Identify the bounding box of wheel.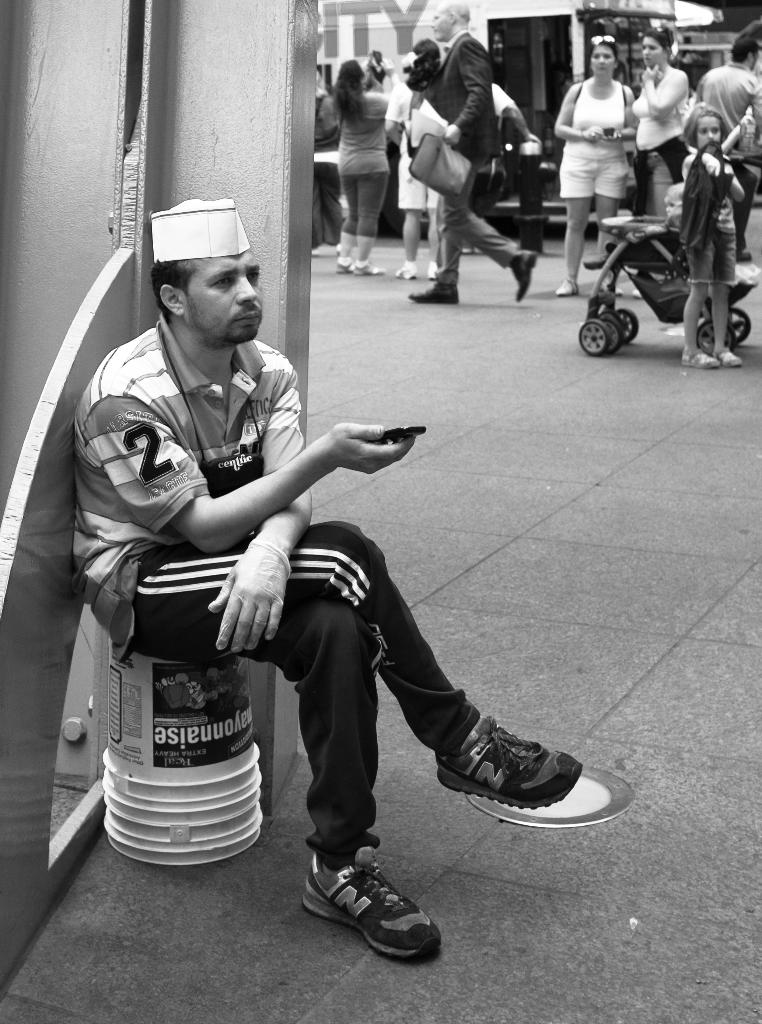
{"left": 731, "top": 306, "right": 752, "bottom": 345}.
